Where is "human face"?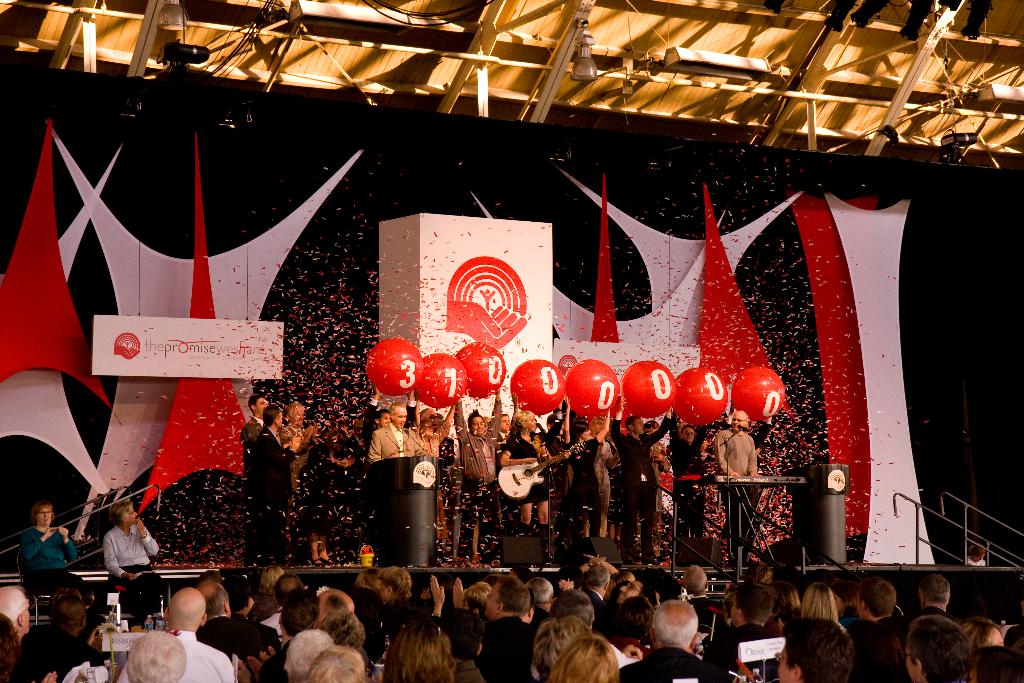
(634,420,642,434).
